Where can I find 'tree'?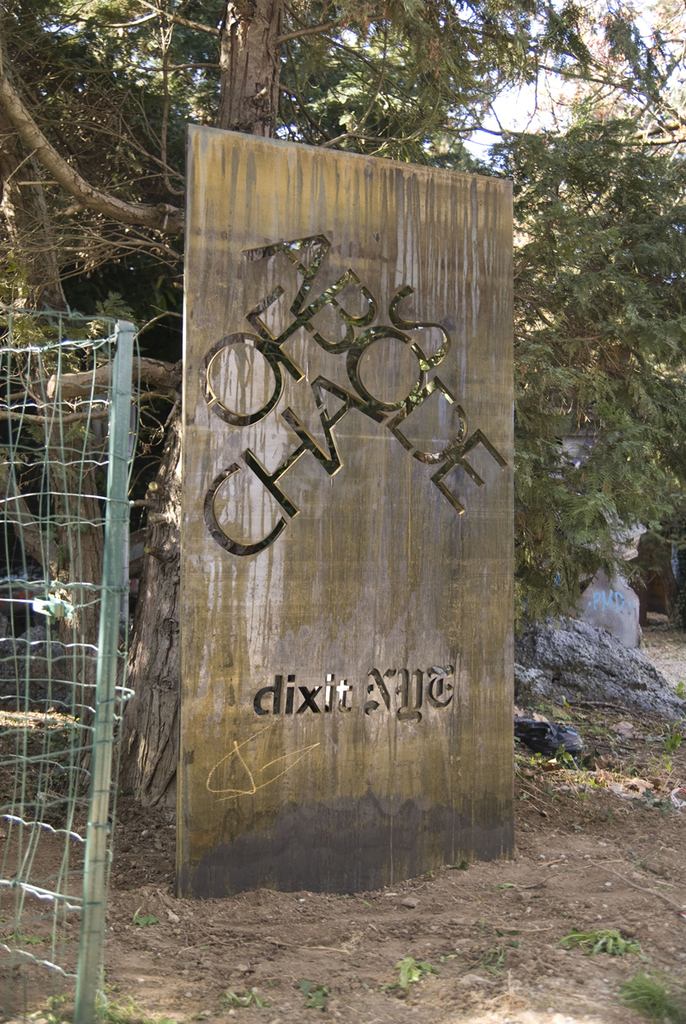
You can find it at [x1=3, y1=3, x2=685, y2=600].
